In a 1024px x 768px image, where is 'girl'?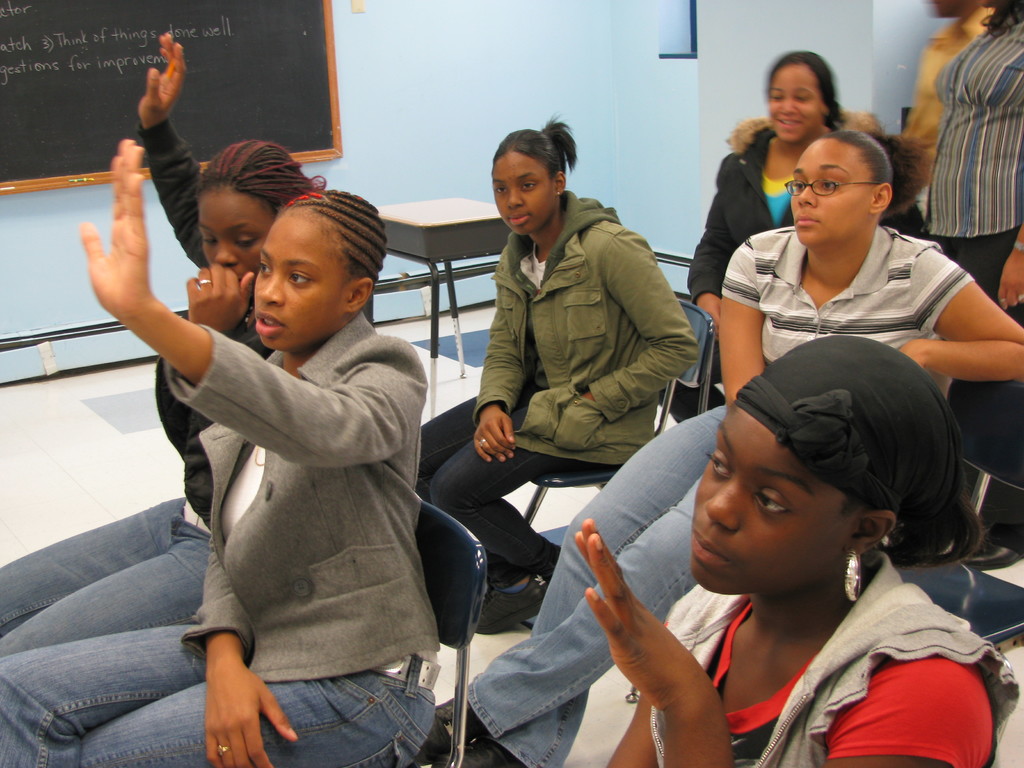
0/31/324/655.
